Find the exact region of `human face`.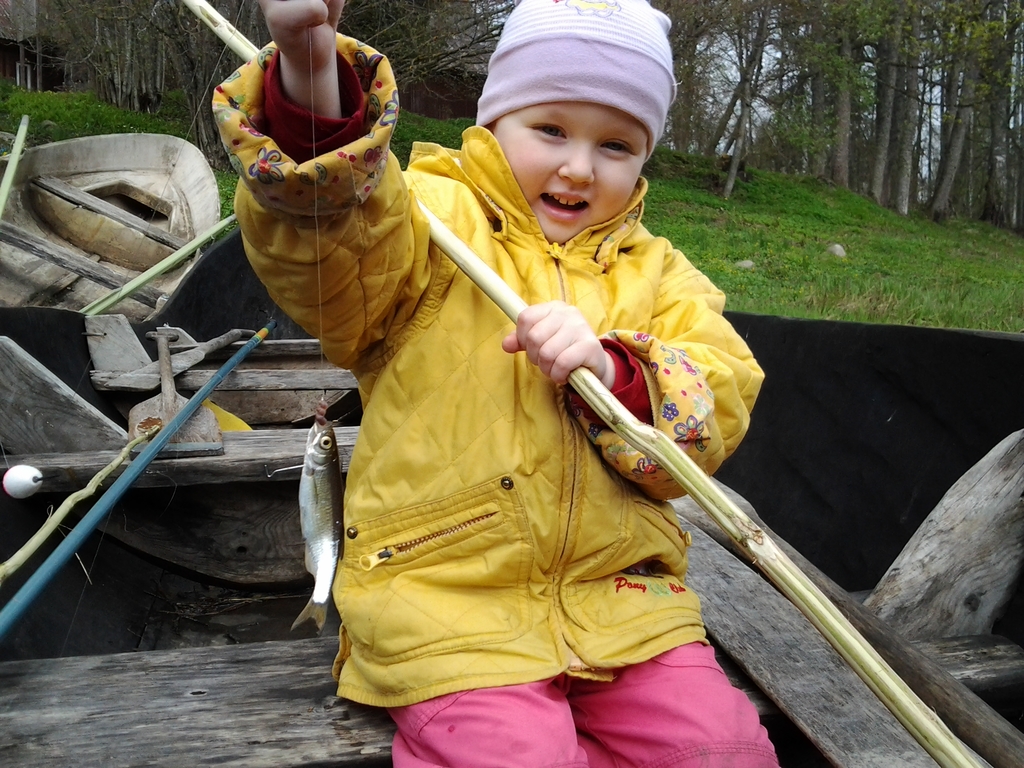
Exact region: x1=497 y1=100 x2=646 y2=241.
